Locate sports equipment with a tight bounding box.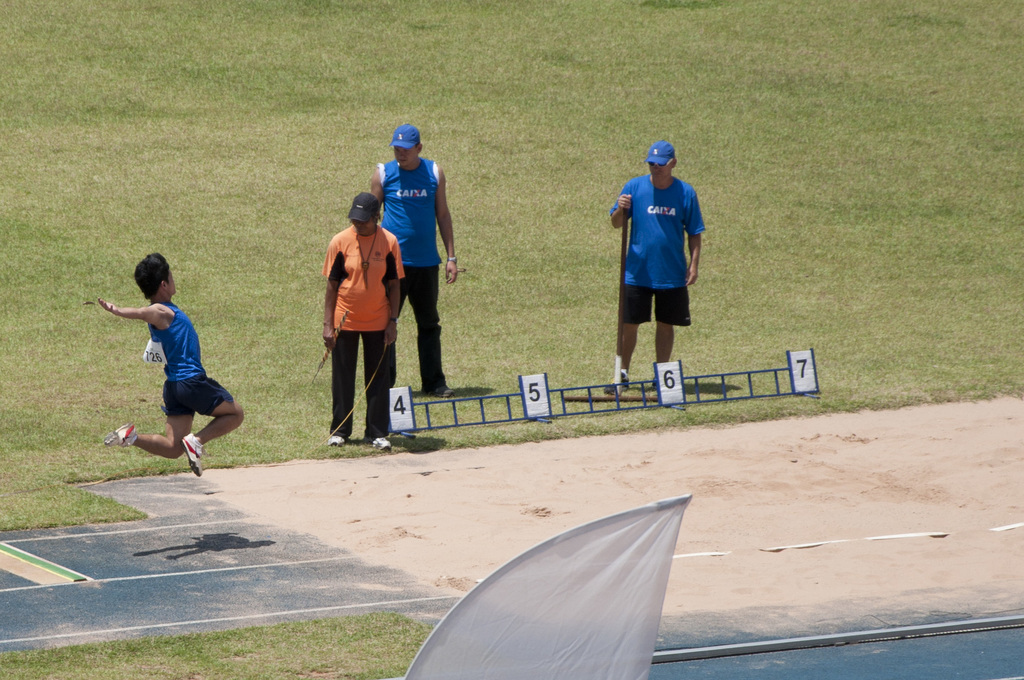
detection(182, 432, 206, 478).
